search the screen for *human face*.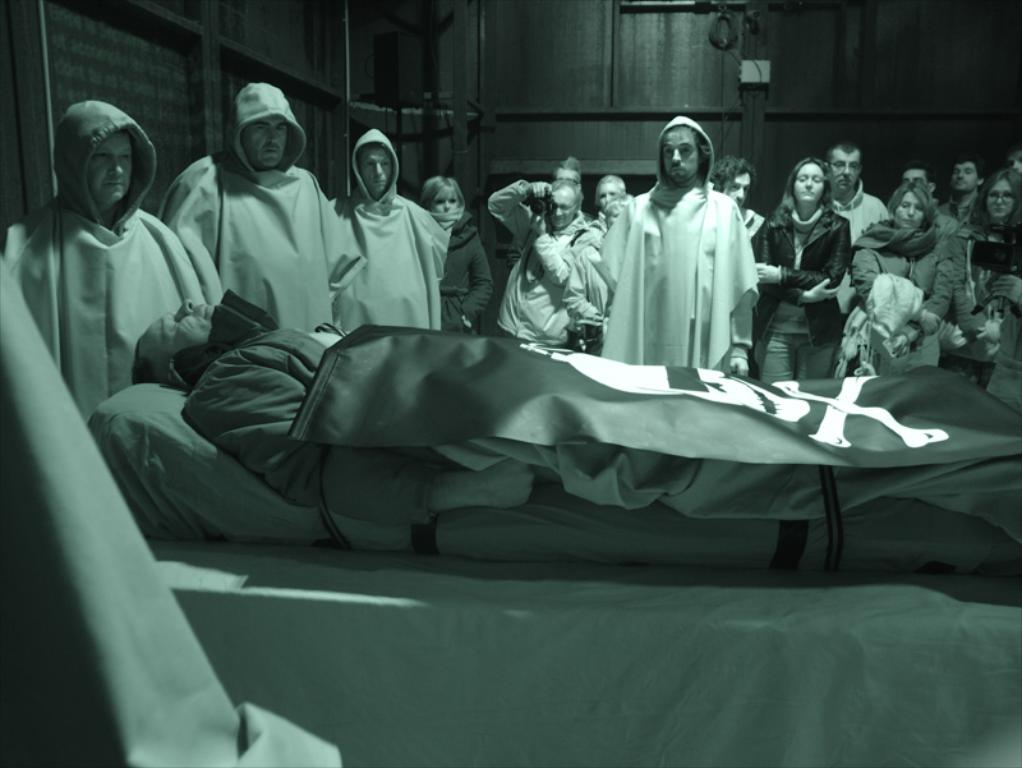
Found at left=553, top=164, right=585, bottom=194.
